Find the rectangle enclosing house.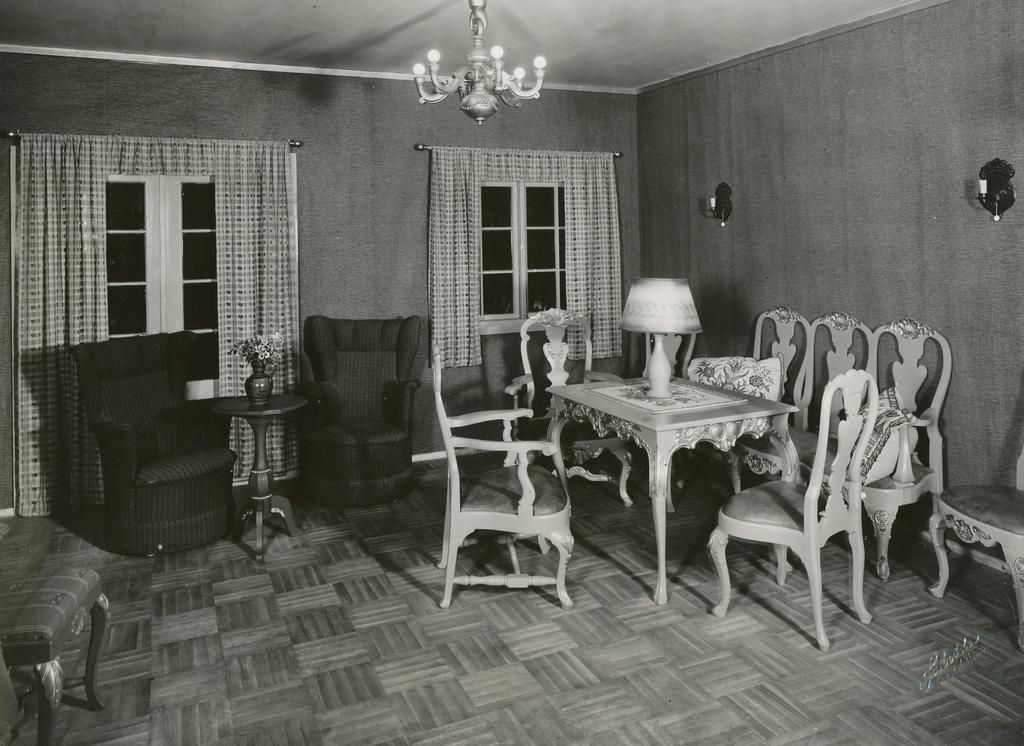
<bbox>0, 0, 1023, 745</bbox>.
